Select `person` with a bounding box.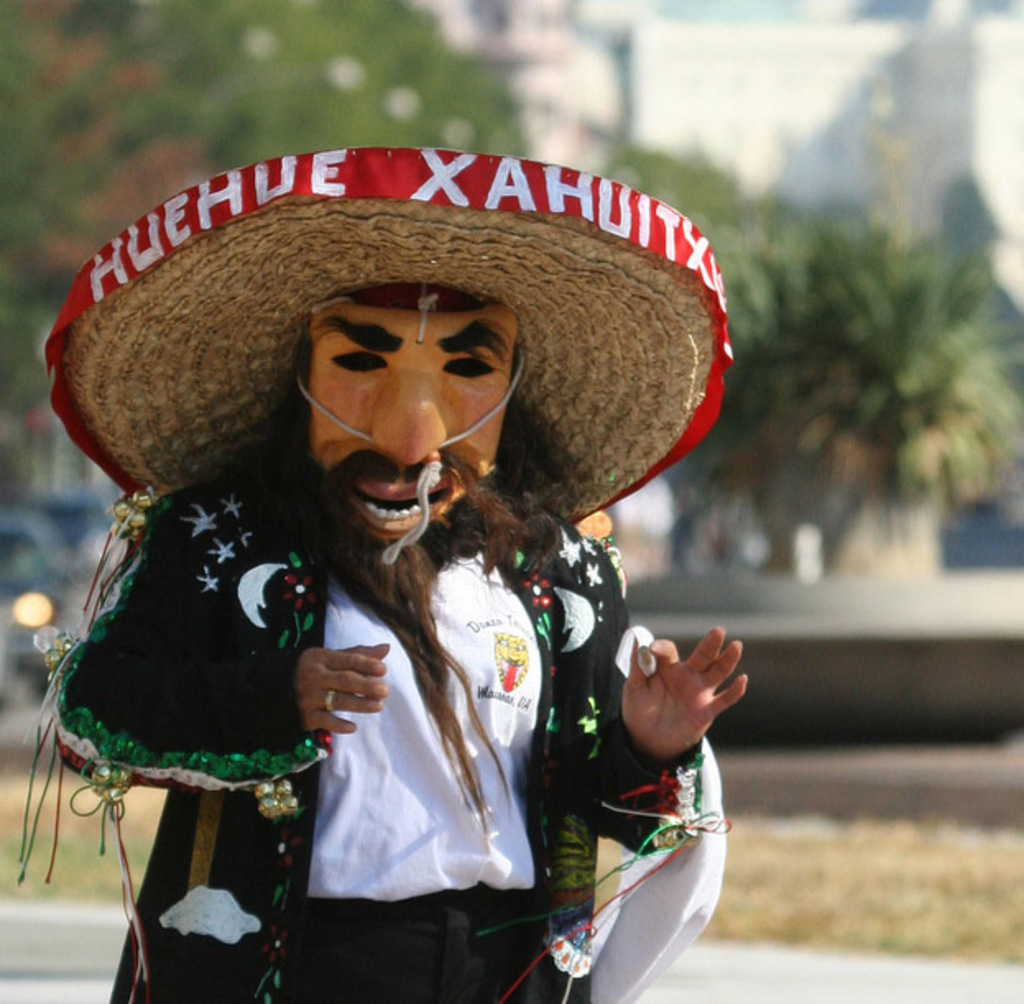
44,265,745,1002.
